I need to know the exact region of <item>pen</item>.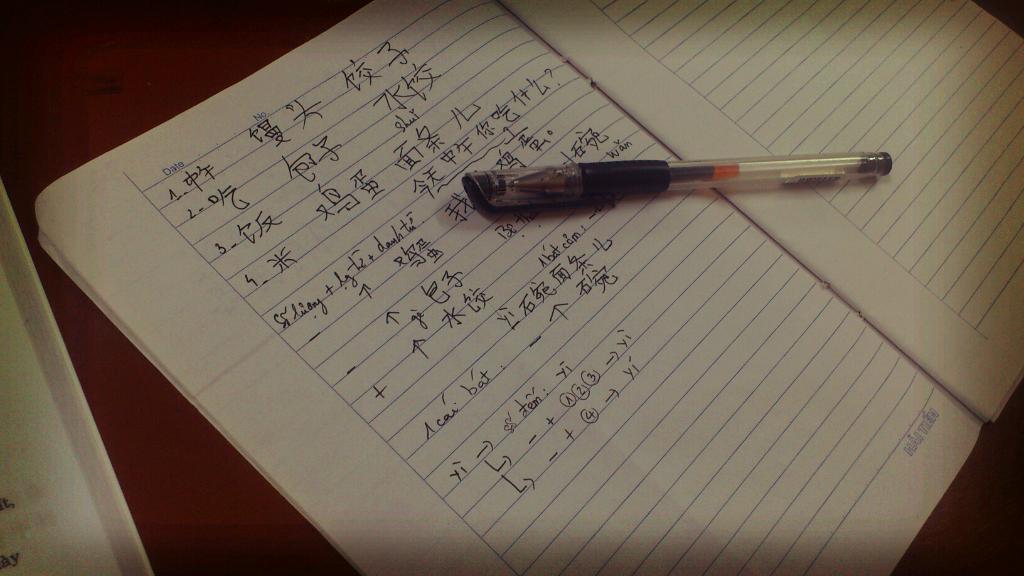
Region: detection(467, 152, 895, 210).
